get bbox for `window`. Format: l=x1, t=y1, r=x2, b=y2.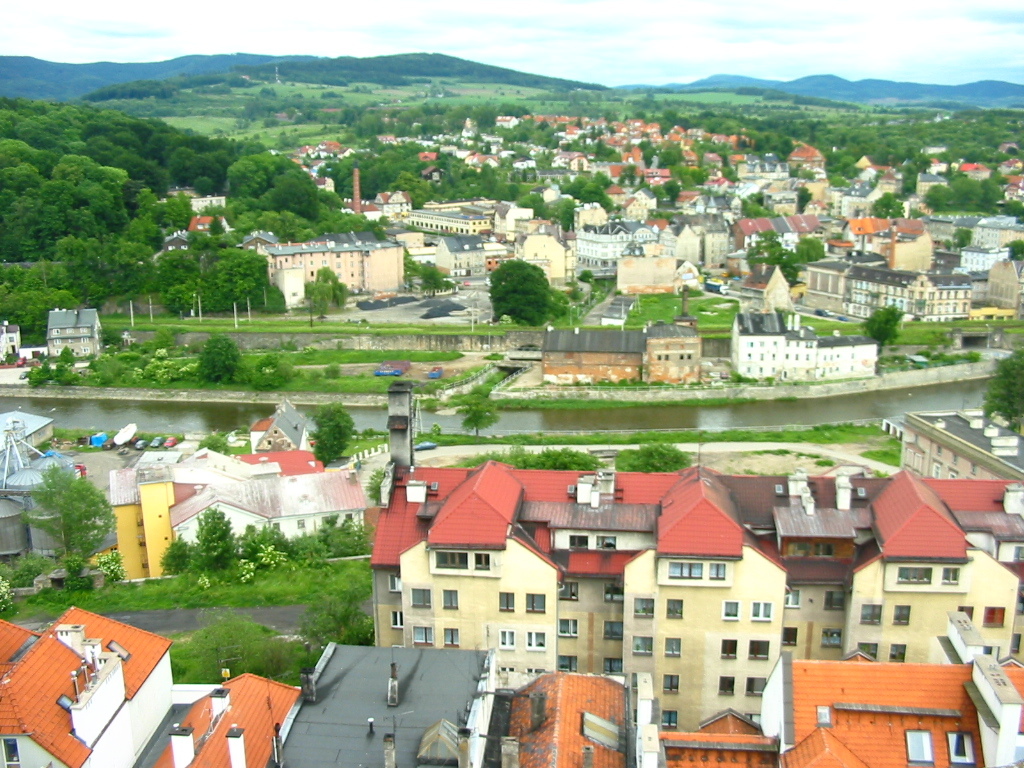
l=894, t=602, r=915, b=629.
